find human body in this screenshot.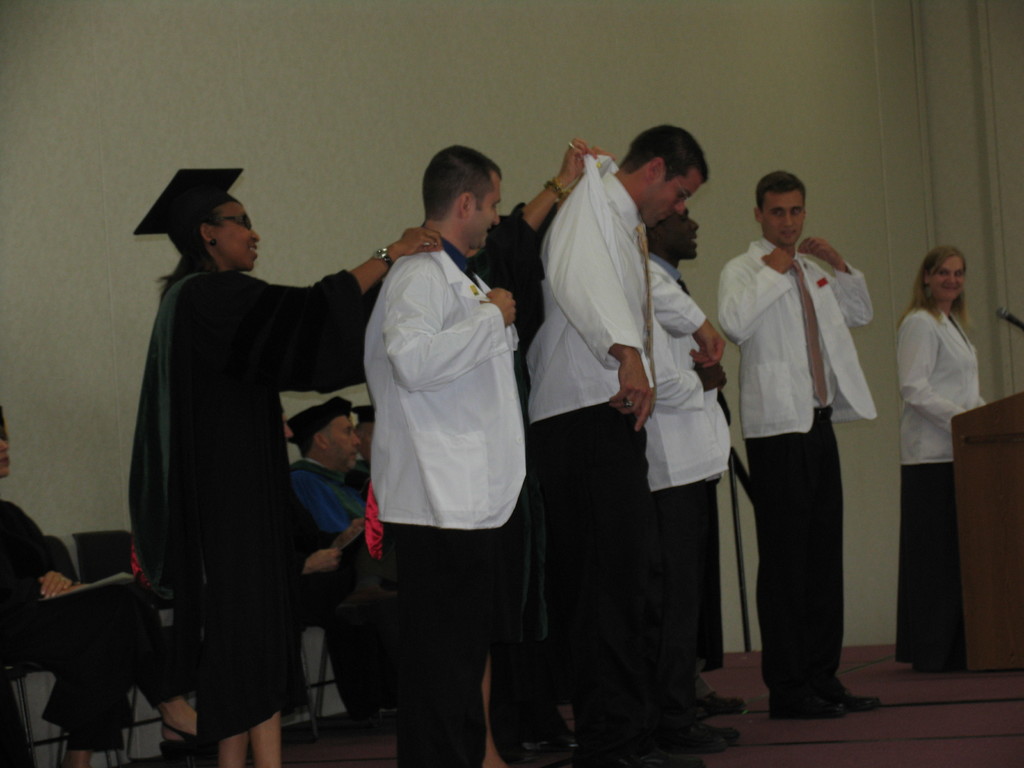
The bounding box for human body is (356,131,540,767).
